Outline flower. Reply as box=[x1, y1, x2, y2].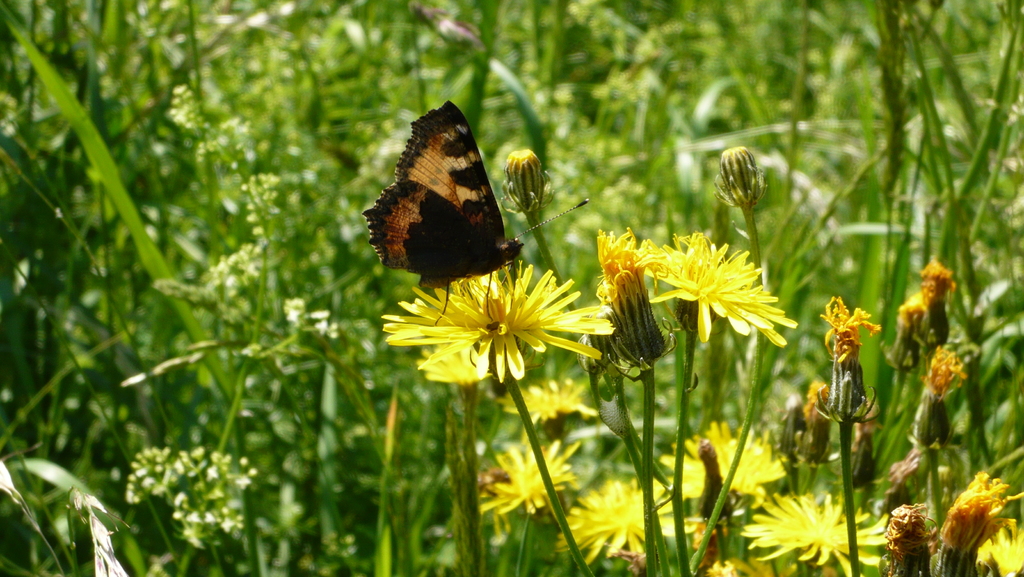
box=[479, 438, 584, 517].
